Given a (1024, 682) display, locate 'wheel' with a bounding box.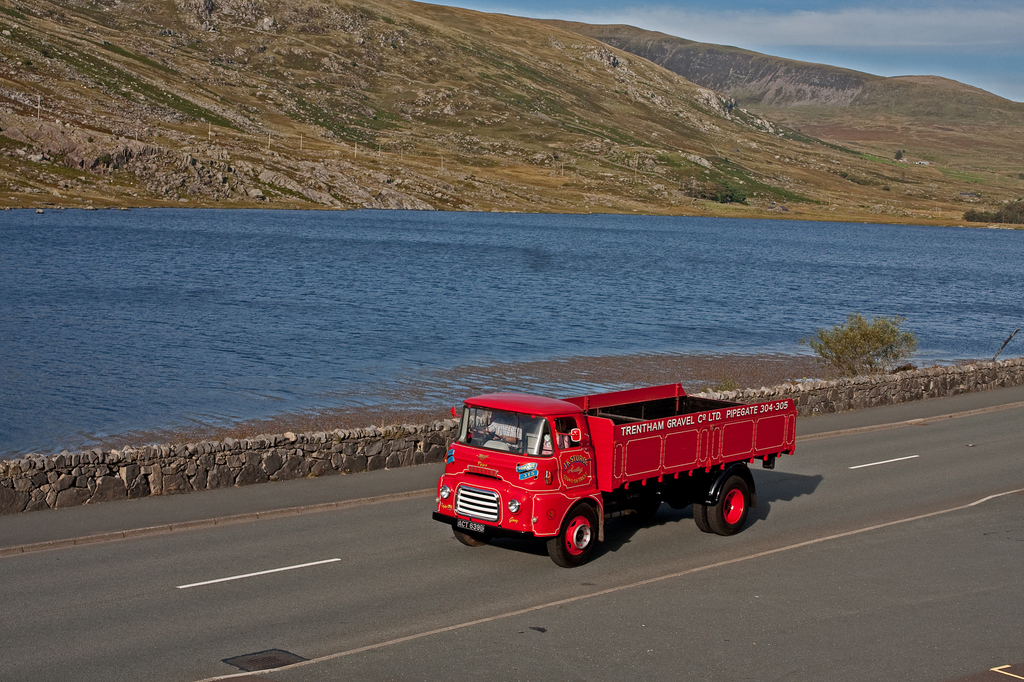
Located: box(700, 477, 762, 545).
